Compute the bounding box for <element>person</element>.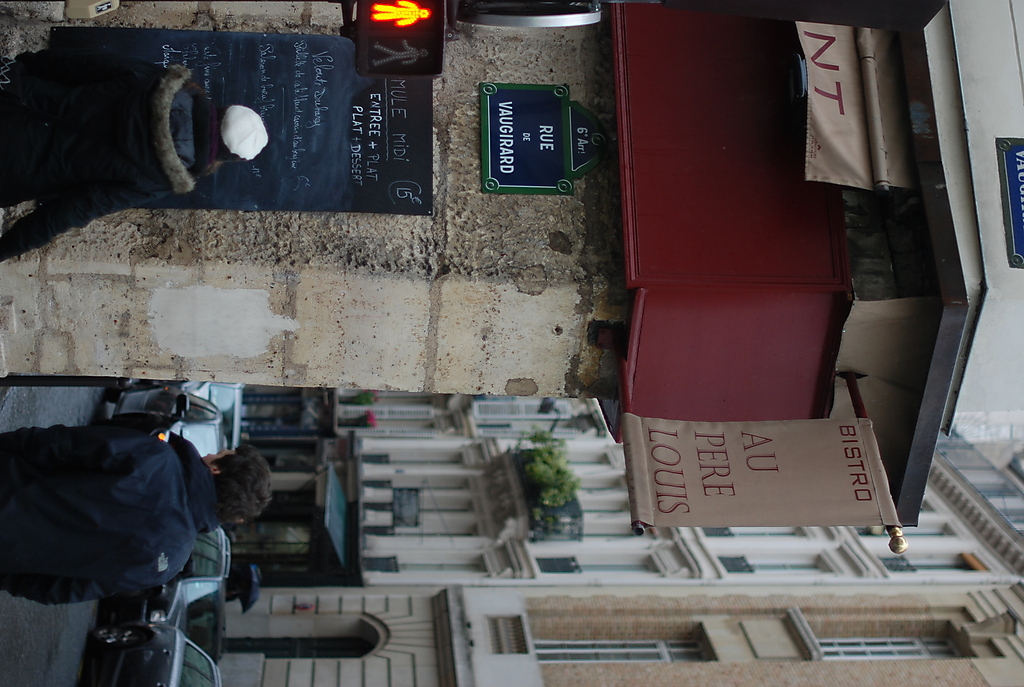
crop(0, 421, 277, 606).
